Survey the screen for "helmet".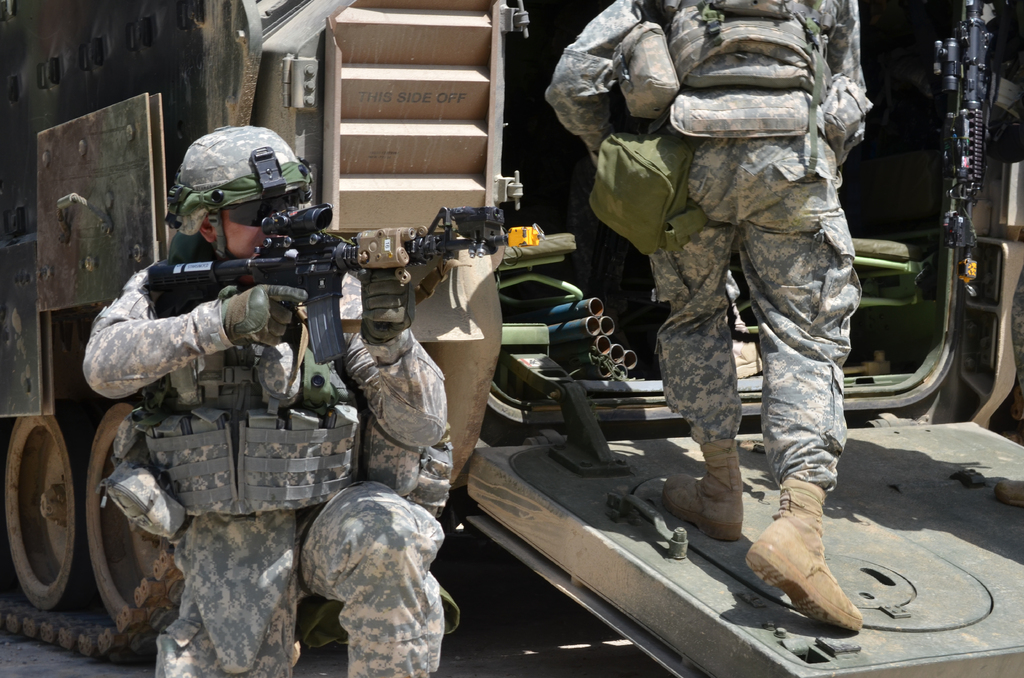
Survey found: 165,131,295,257.
